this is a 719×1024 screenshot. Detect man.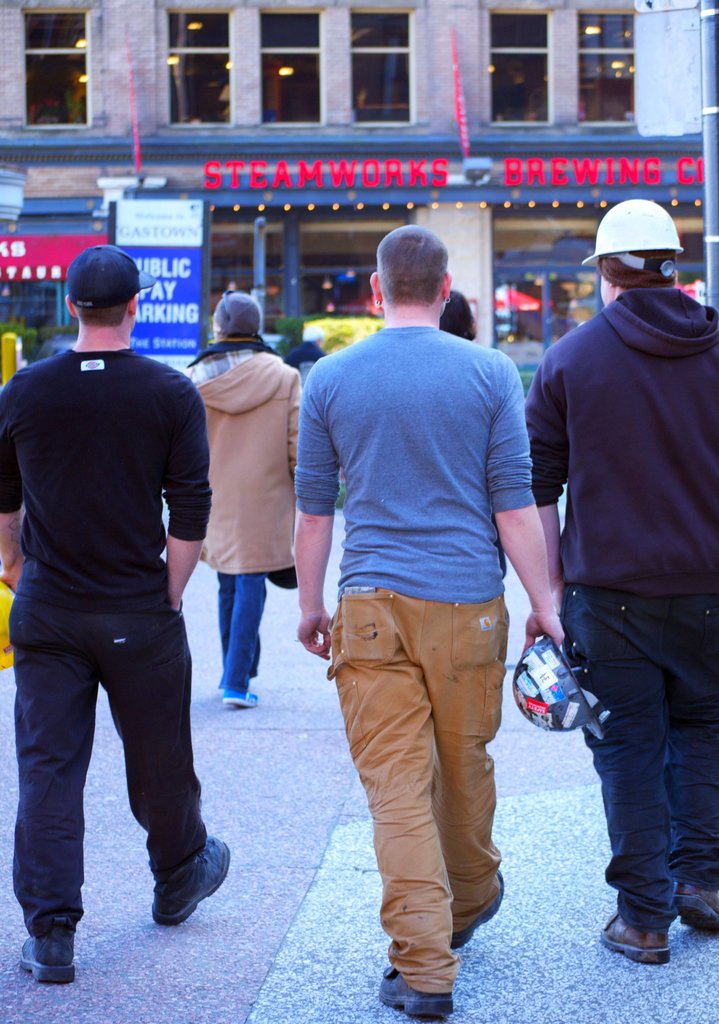
{"left": 12, "top": 216, "right": 239, "bottom": 975}.
